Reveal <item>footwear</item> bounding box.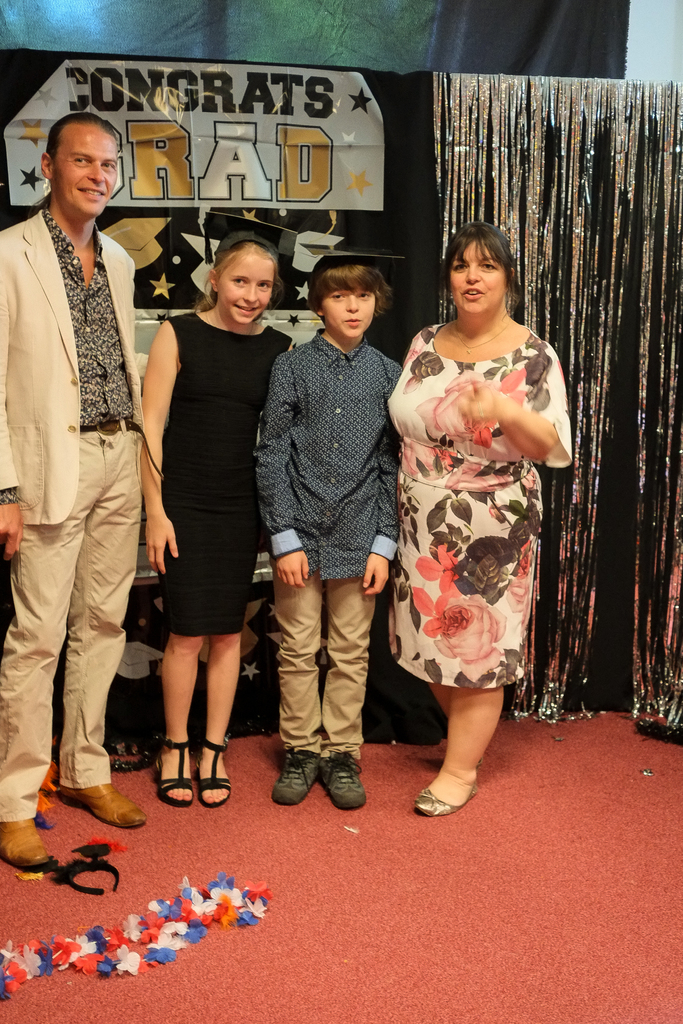
Revealed: {"x1": 272, "y1": 746, "x2": 320, "y2": 807}.
